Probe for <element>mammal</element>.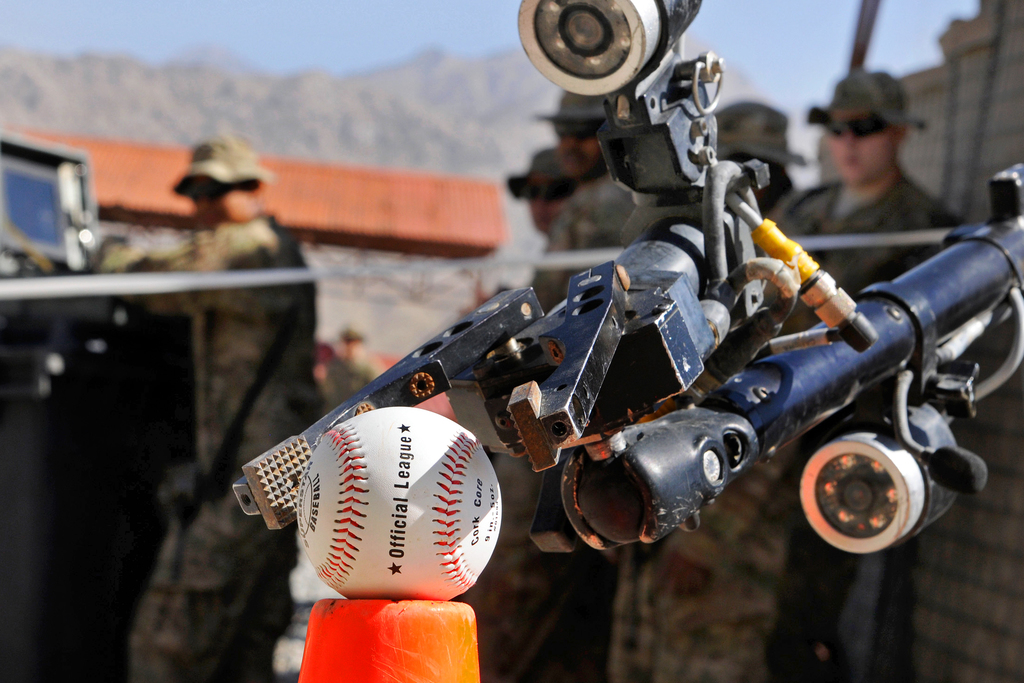
Probe result: crop(470, 147, 589, 682).
